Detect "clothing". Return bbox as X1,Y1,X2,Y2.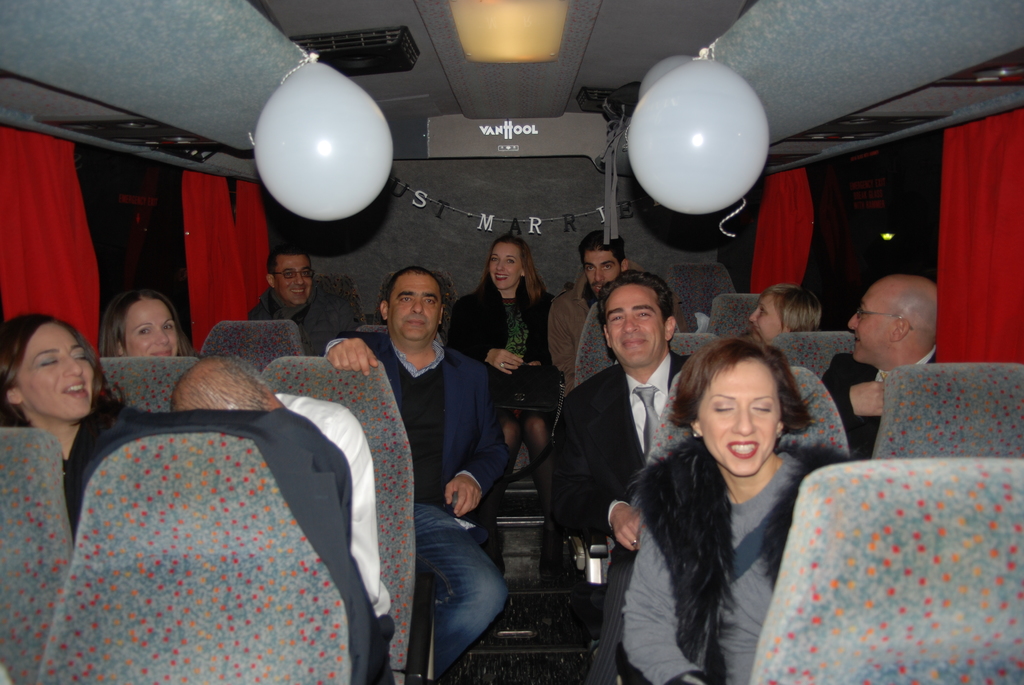
0,411,158,531.
